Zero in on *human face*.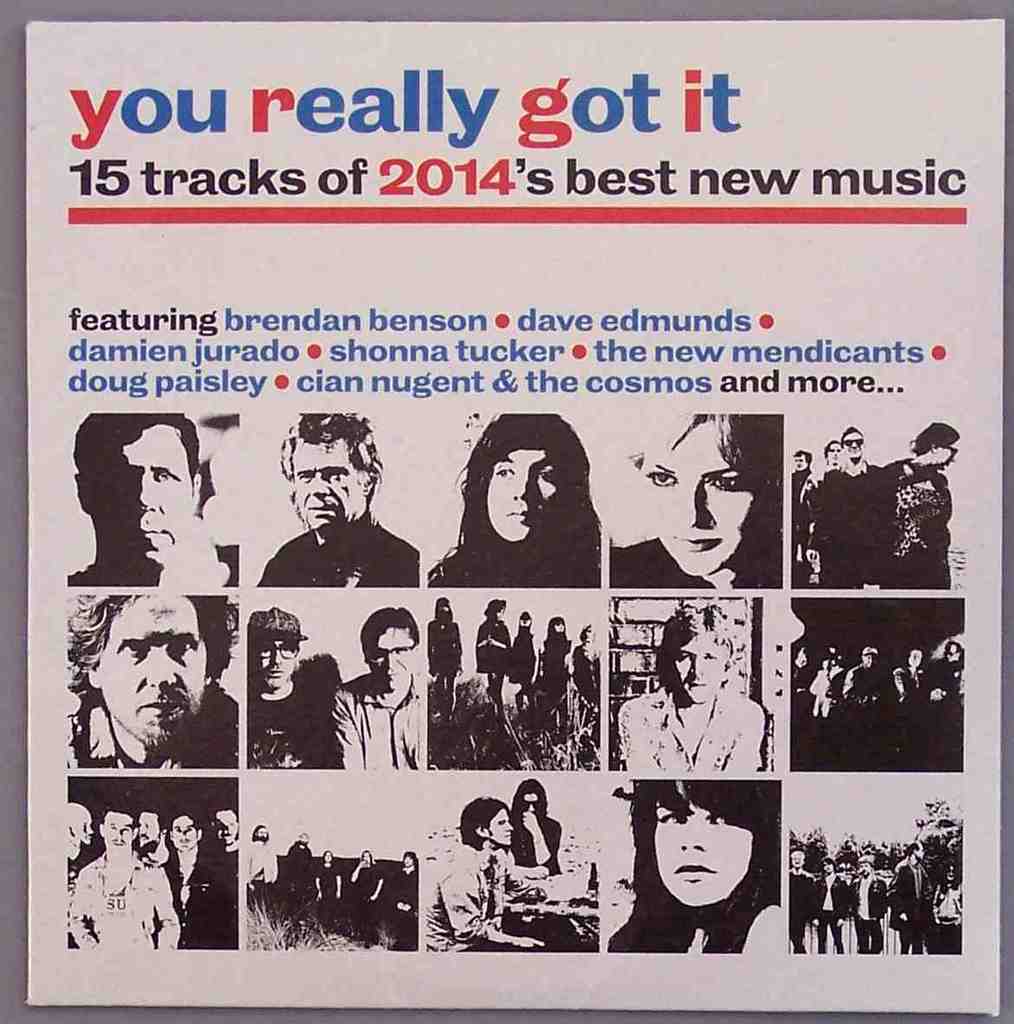
Zeroed in: (845, 431, 862, 458).
